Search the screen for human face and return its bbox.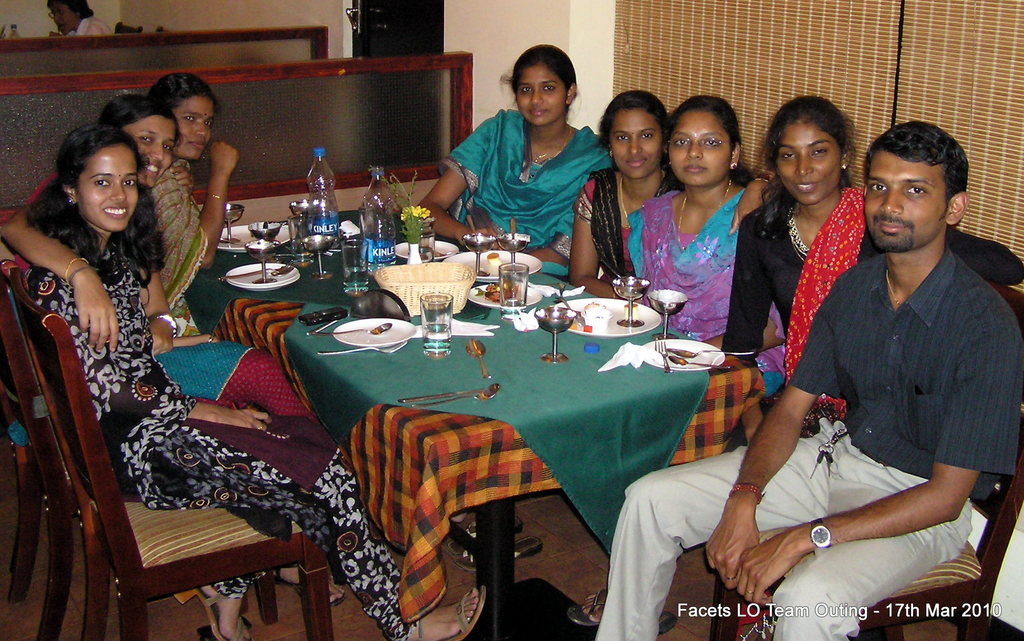
Found: [left=171, top=89, right=216, bottom=162].
